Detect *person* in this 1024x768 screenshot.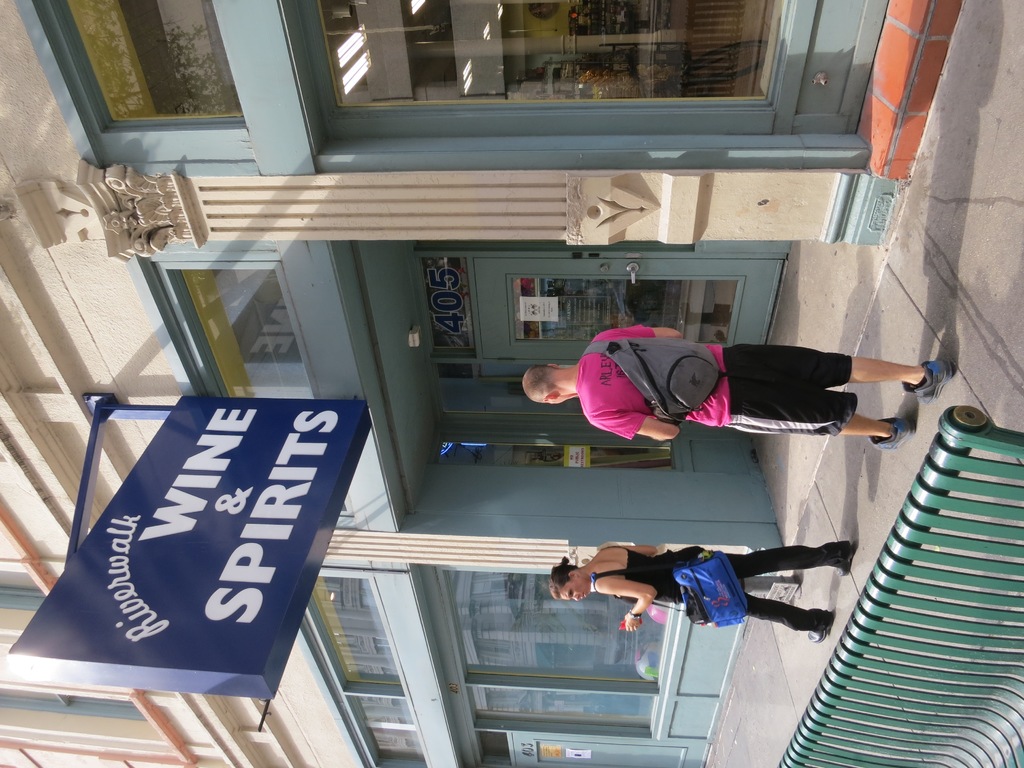
Detection: detection(523, 323, 954, 451).
